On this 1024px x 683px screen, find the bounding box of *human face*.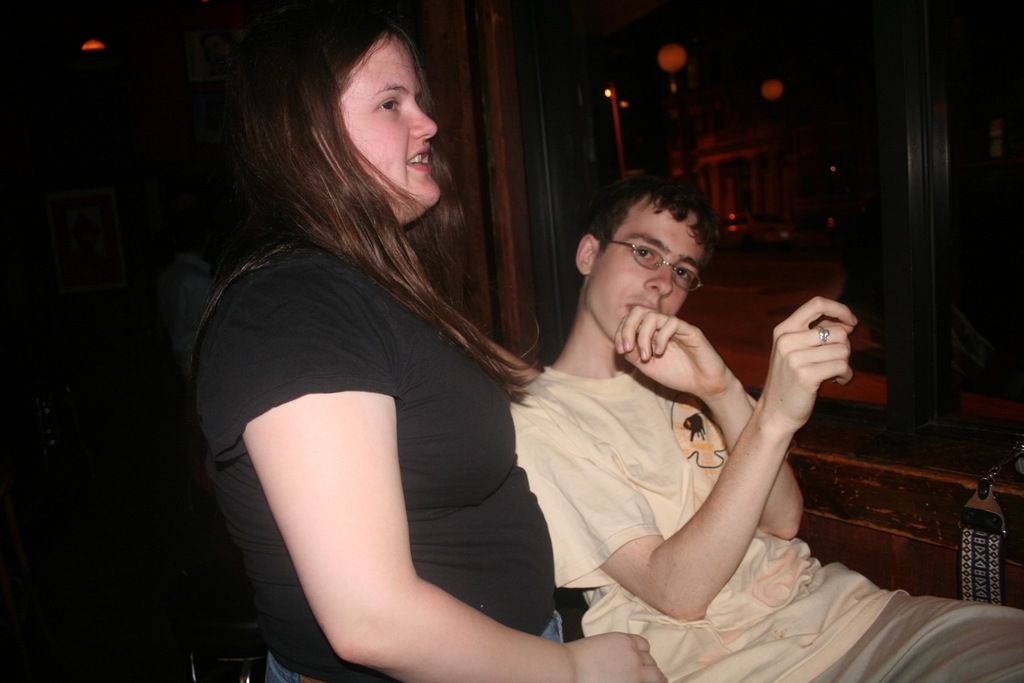
Bounding box: 584:197:700:339.
